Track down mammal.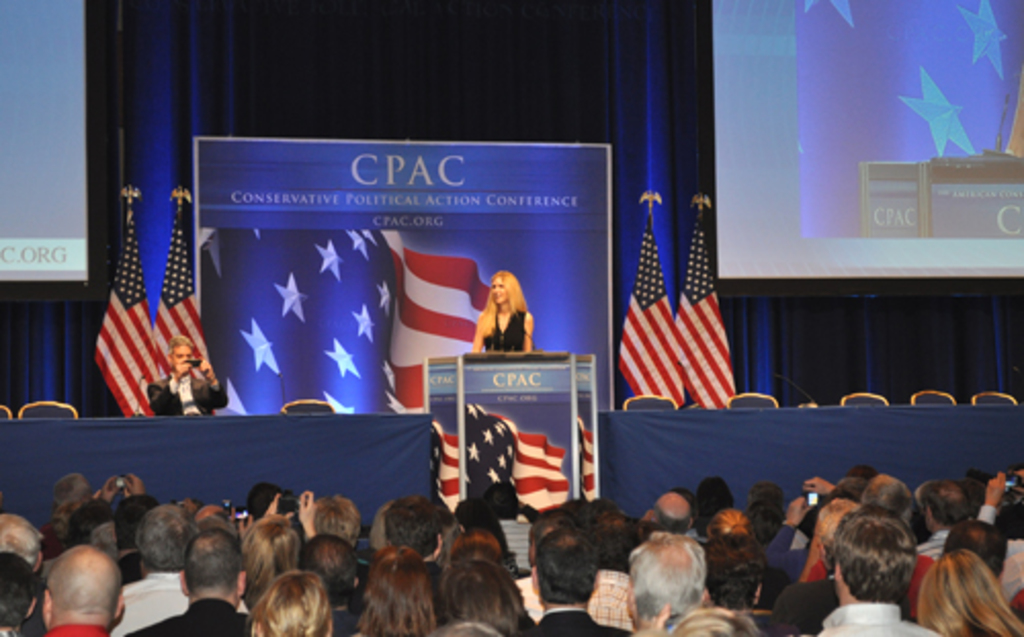
Tracked to [147, 334, 227, 414].
